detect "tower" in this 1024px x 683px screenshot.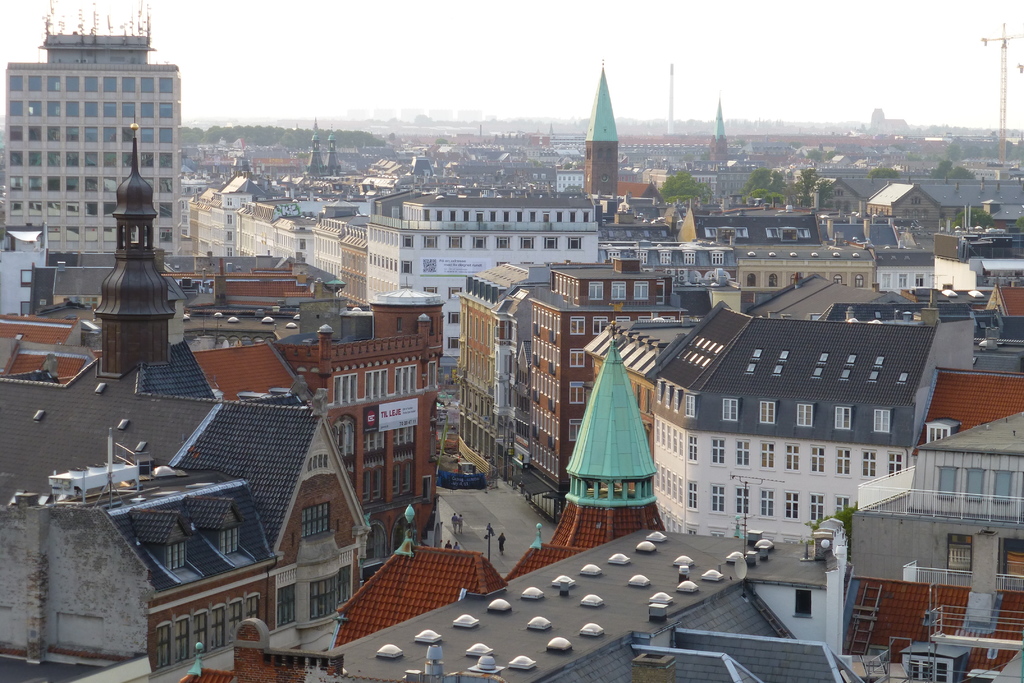
Detection: bbox=(498, 314, 662, 589).
